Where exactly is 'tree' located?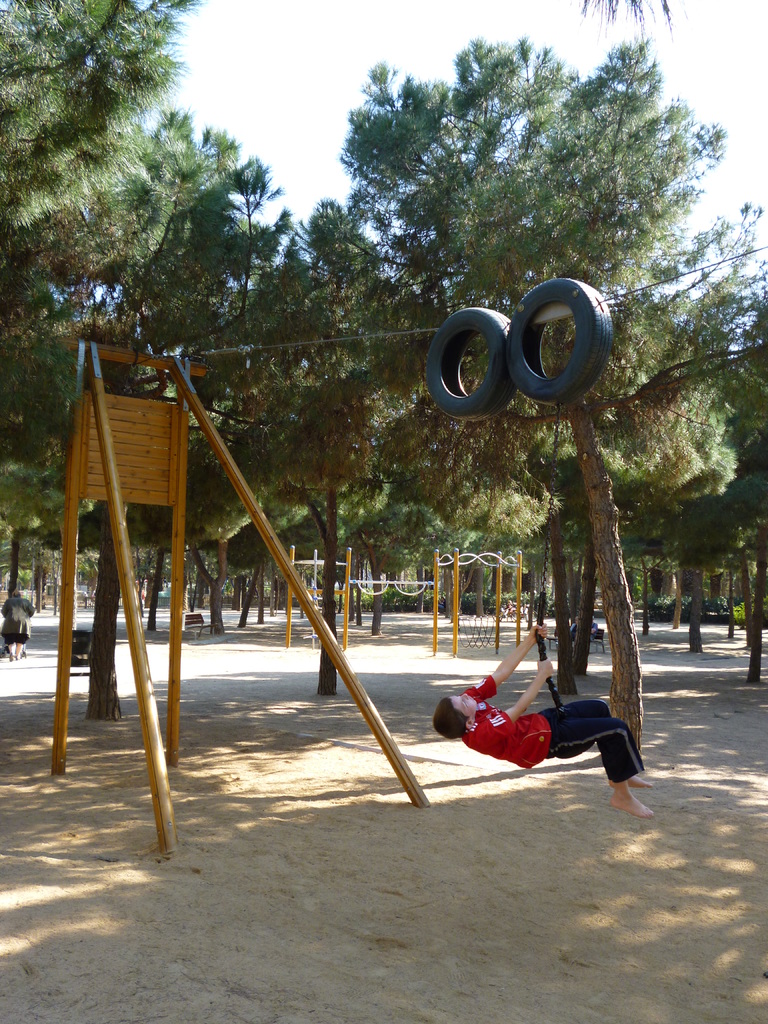
Its bounding box is bbox=(325, 381, 447, 633).
